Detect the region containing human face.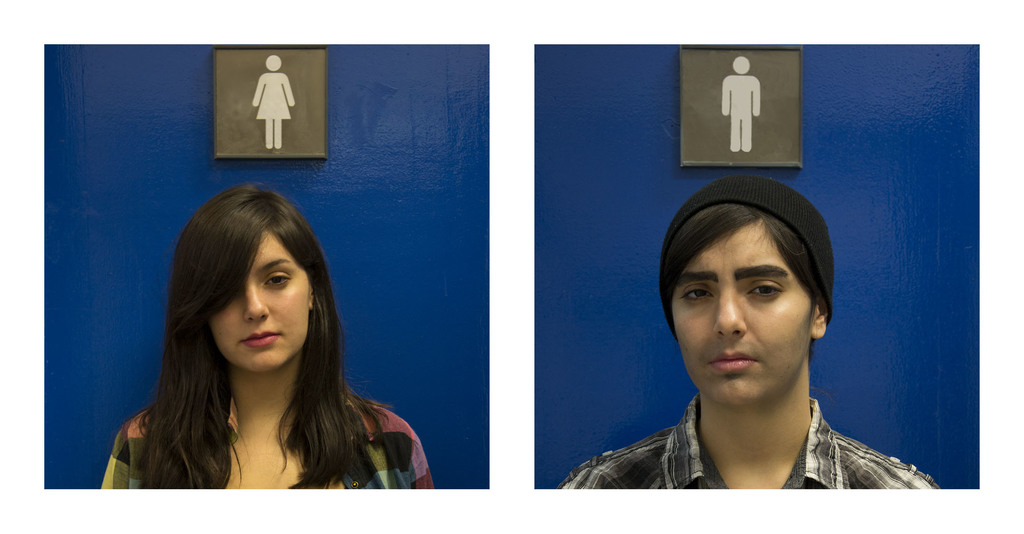
Rect(672, 216, 814, 403).
